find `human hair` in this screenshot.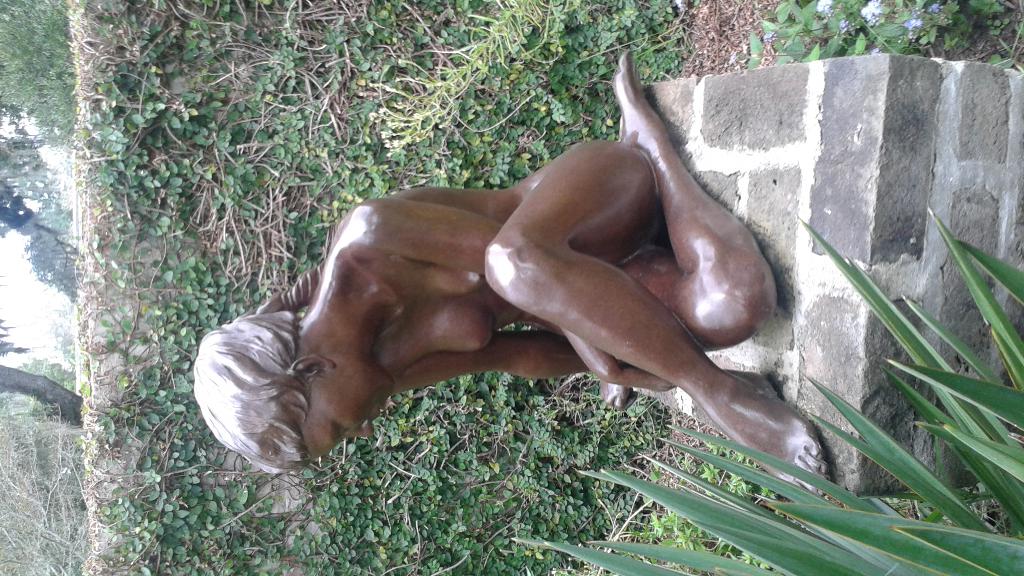
The bounding box for `human hair` is [left=204, top=273, right=313, bottom=486].
